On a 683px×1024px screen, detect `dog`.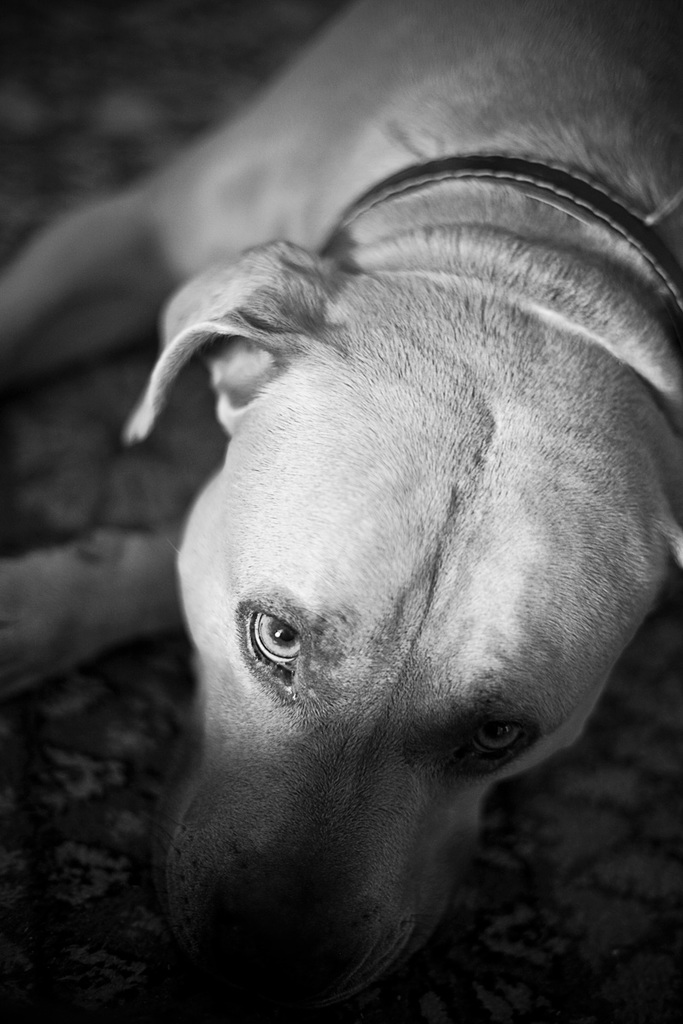
BBox(0, 0, 682, 1009).
